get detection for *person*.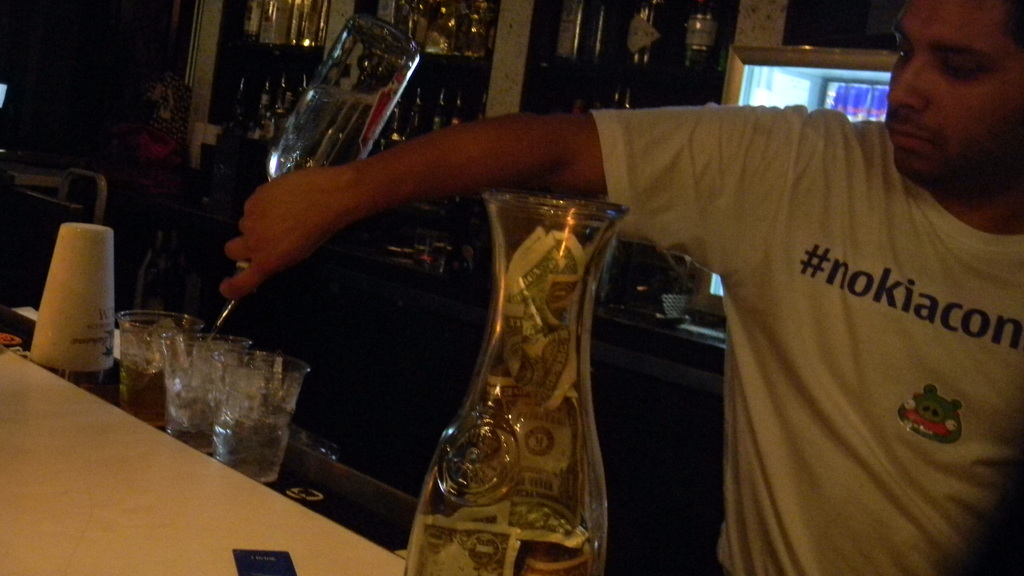
Detection: (x1=216, y1=0, x2=1023, y2=575).
